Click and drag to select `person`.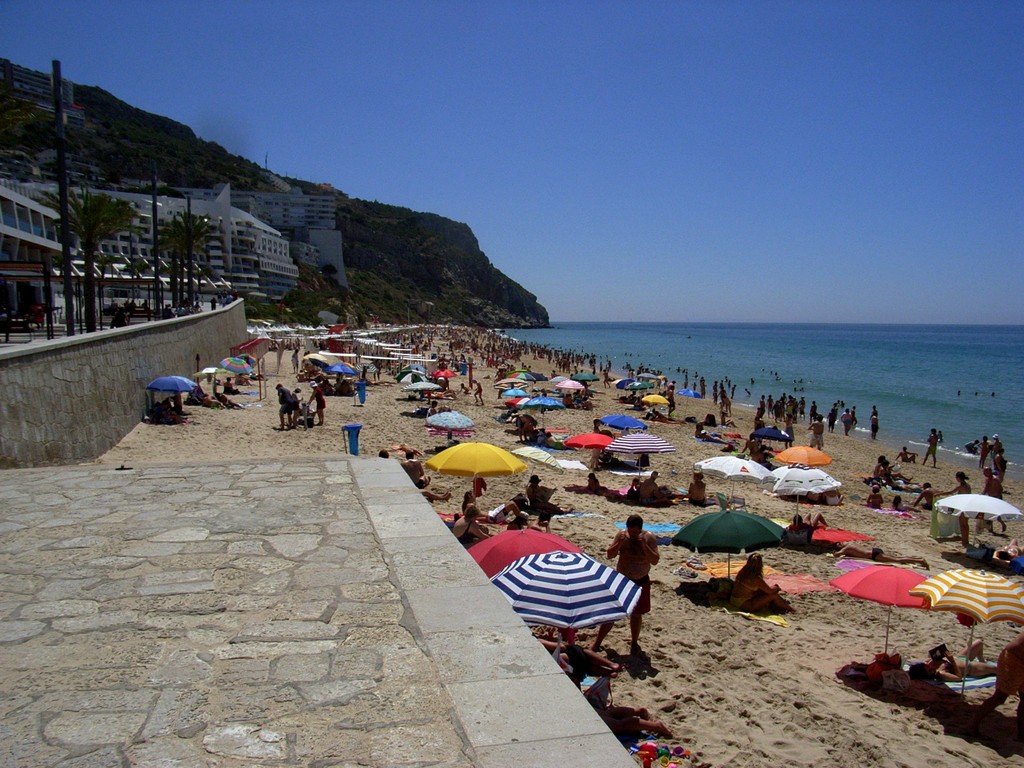
Selection: bbox=(209, 295, 218, 310).
